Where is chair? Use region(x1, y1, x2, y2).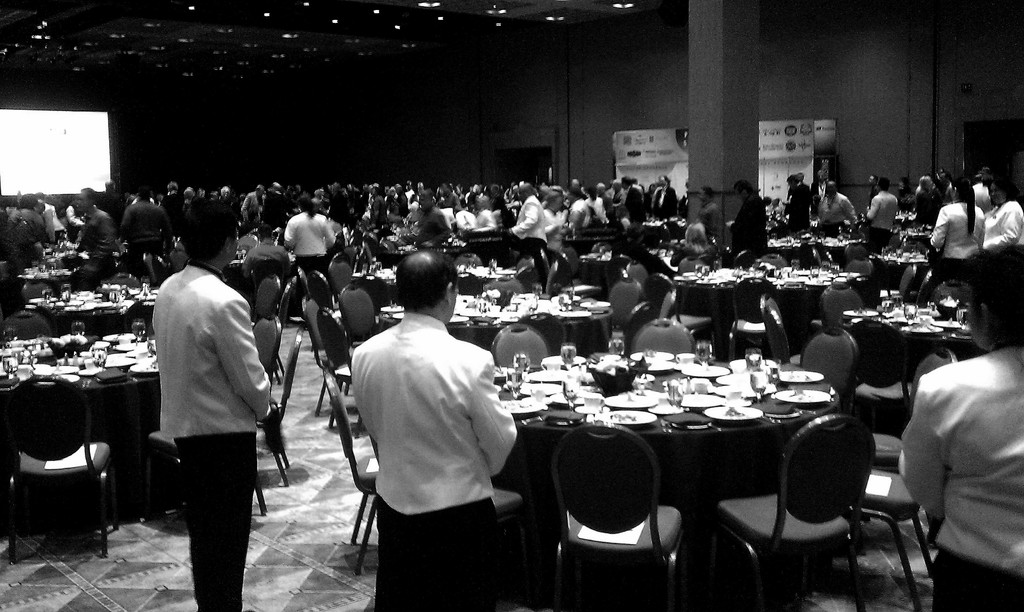
region(897, 261, 918, 303).
